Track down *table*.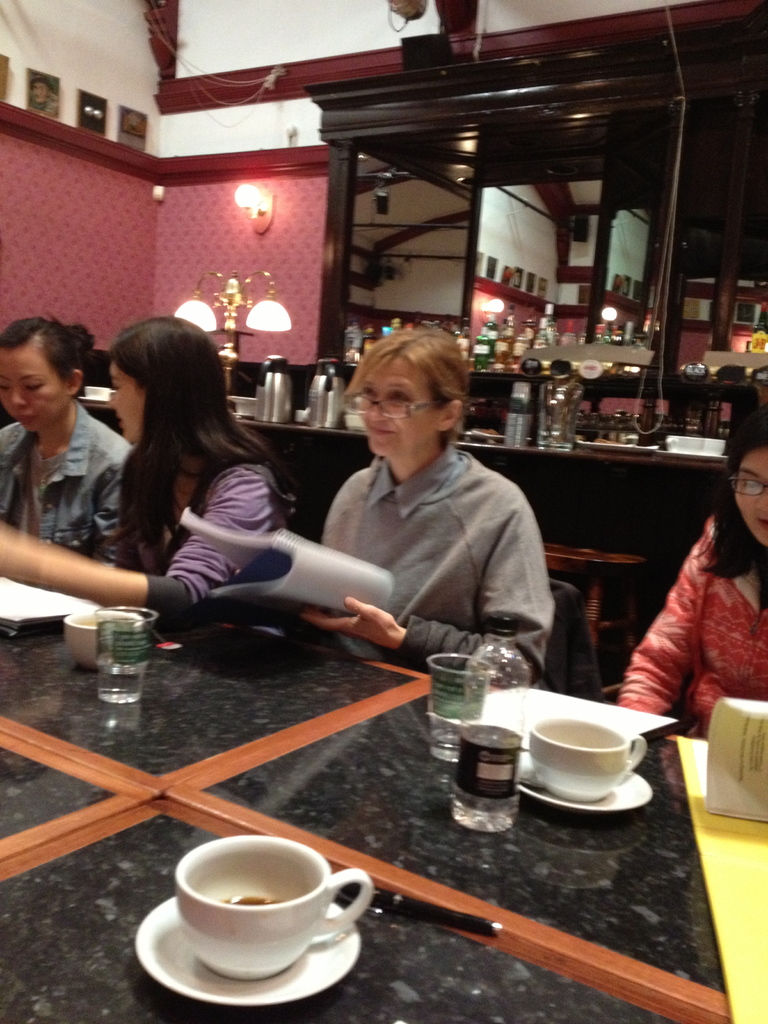
Tracked to <bbox>164, 669, 724, 1021</bbox>.
